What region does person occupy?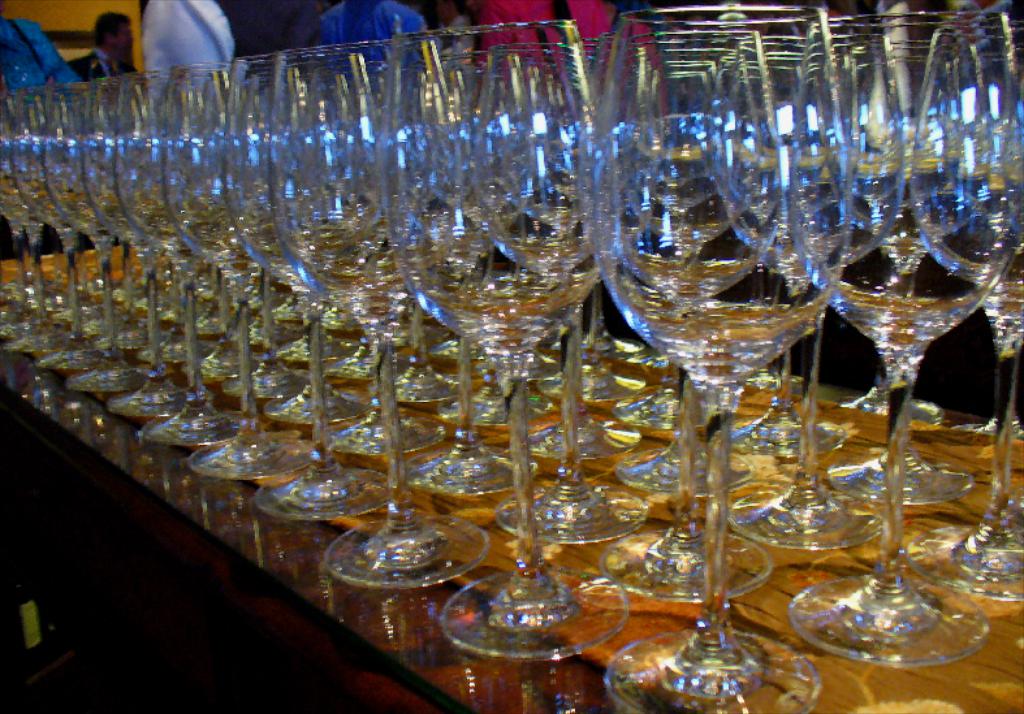
66 12 137 81.
